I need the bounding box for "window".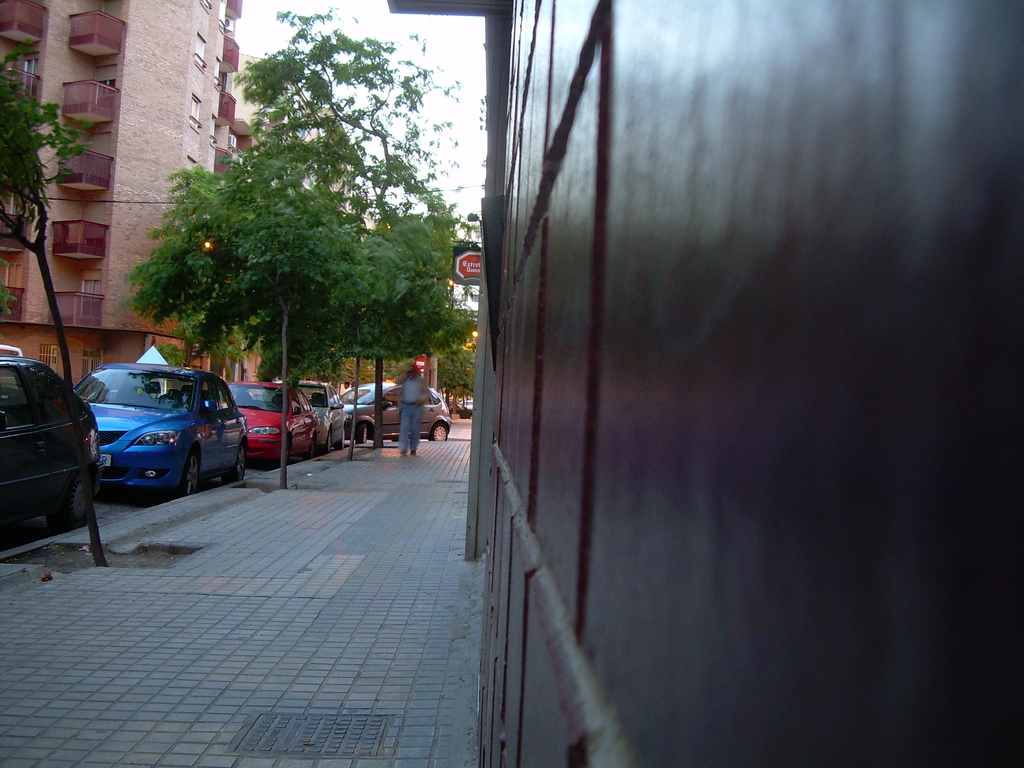
Here it is: [22,56,38,90].
